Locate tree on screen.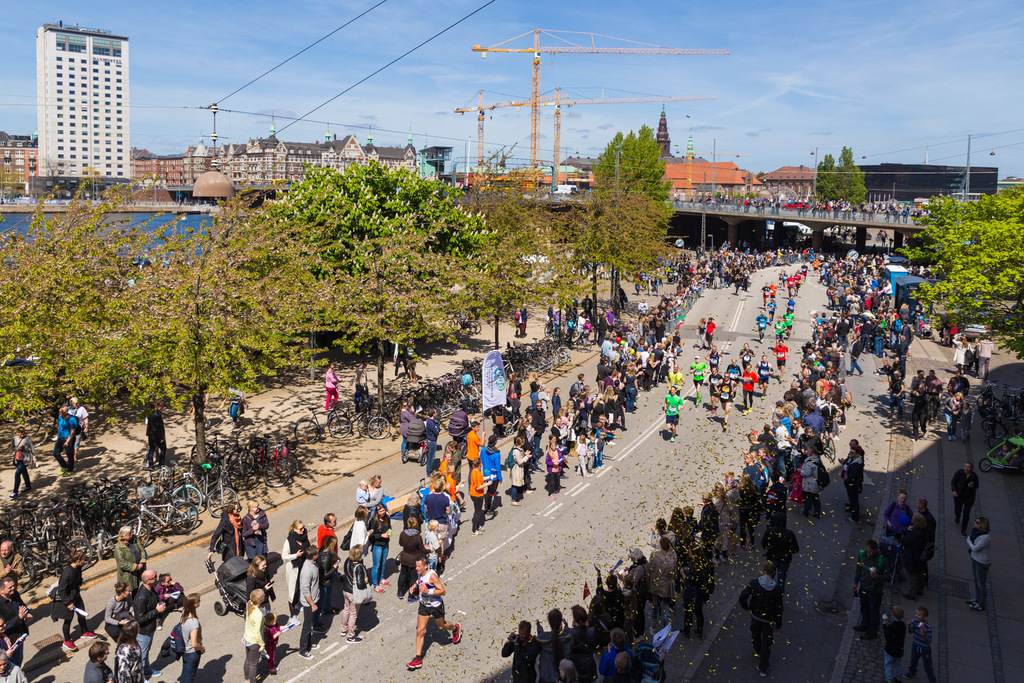
On screen at {"left": 266, "top": 156, "right": 394, "bottom": 385}.
